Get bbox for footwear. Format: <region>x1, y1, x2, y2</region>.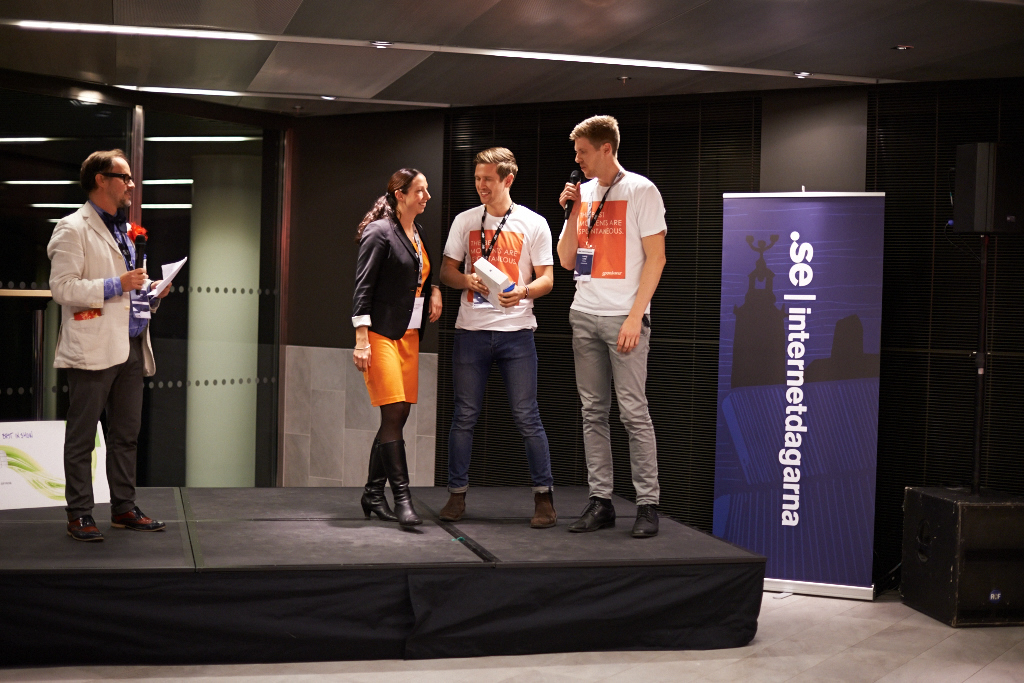
<region>437, 494, 466, 523</region>.
